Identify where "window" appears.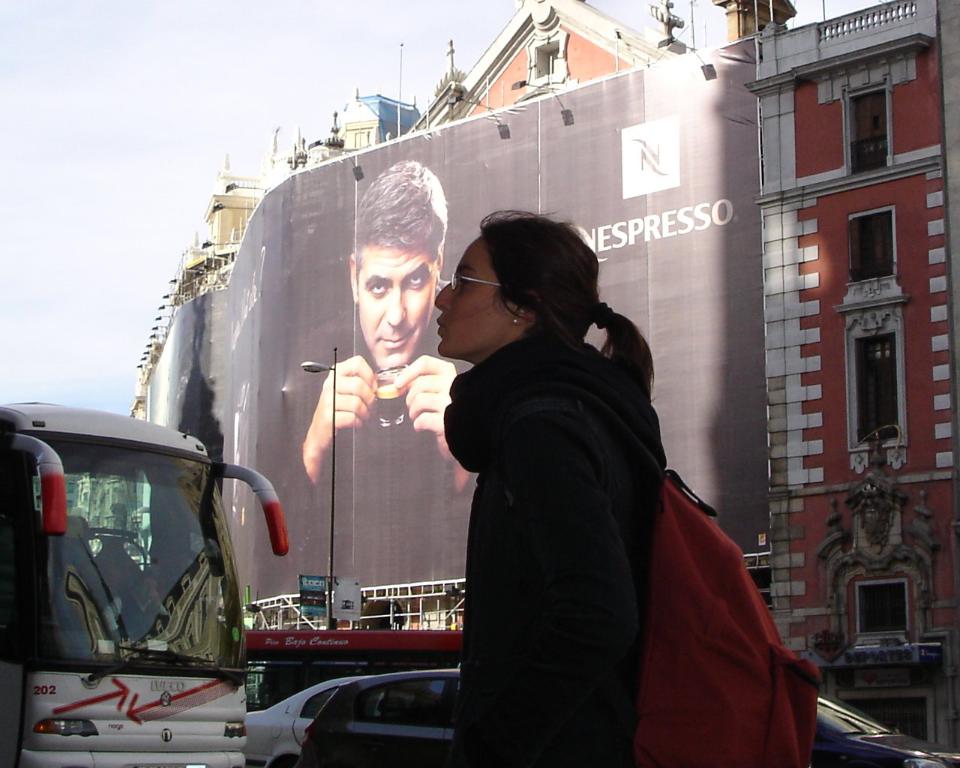
Appears at select_region(854, 583, 907, 640).
